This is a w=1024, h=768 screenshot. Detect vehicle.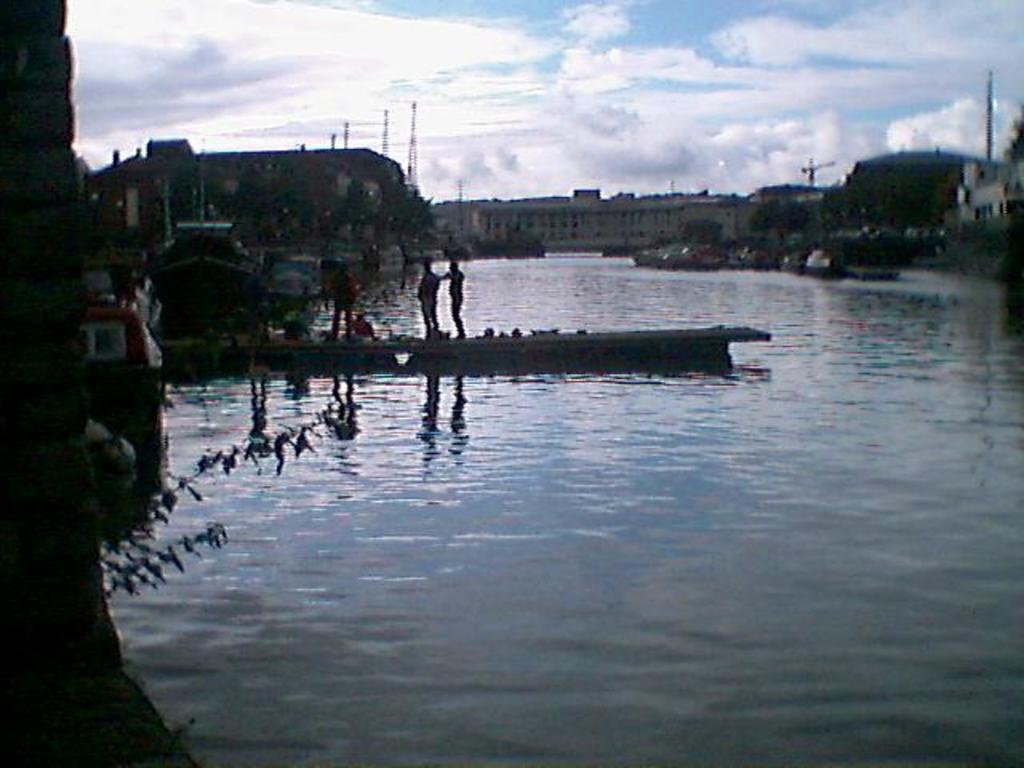
[197, 323, 774, 374].
